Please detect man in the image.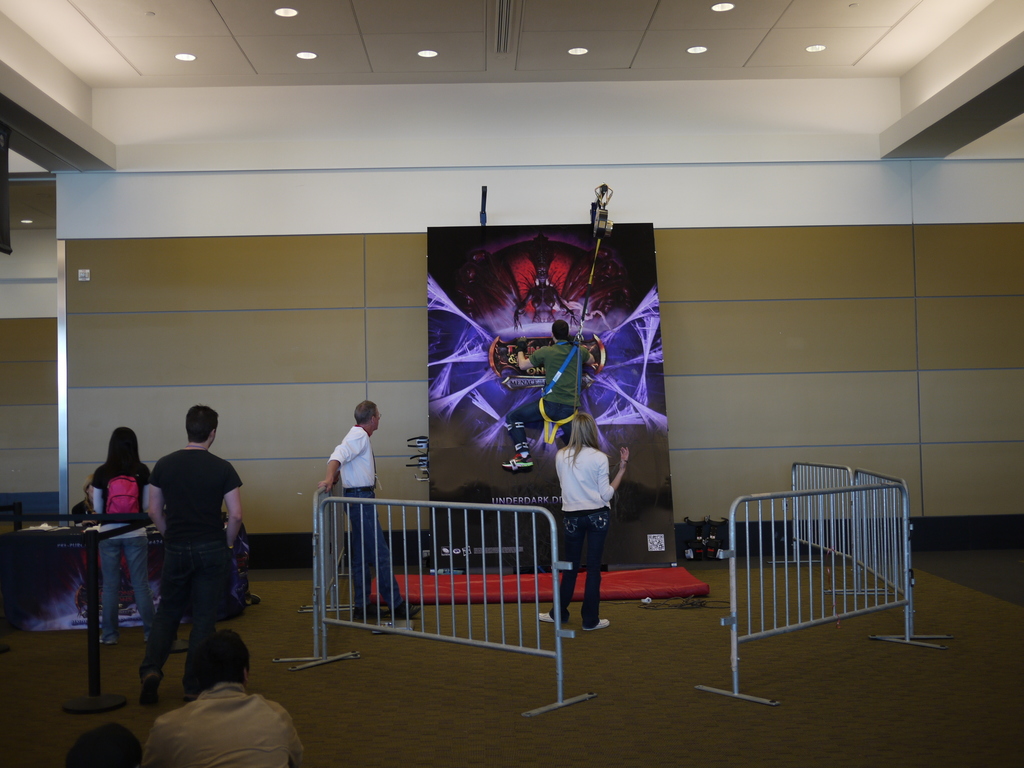
Rect(505, 317, 593, 471).
